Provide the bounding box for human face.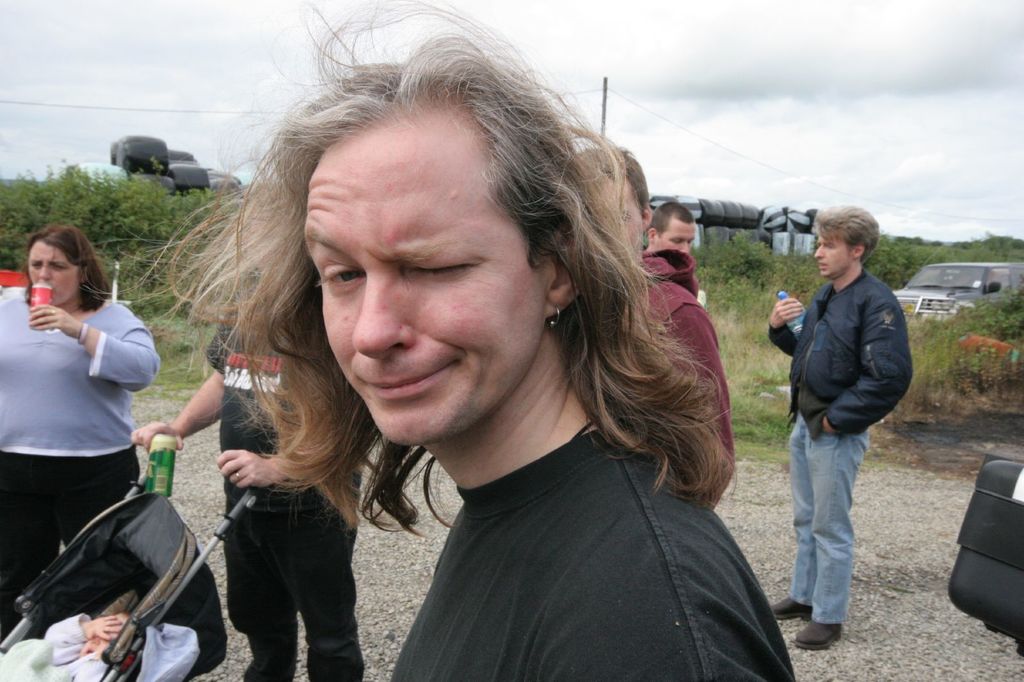
rect(77, 614, 123, 658).
